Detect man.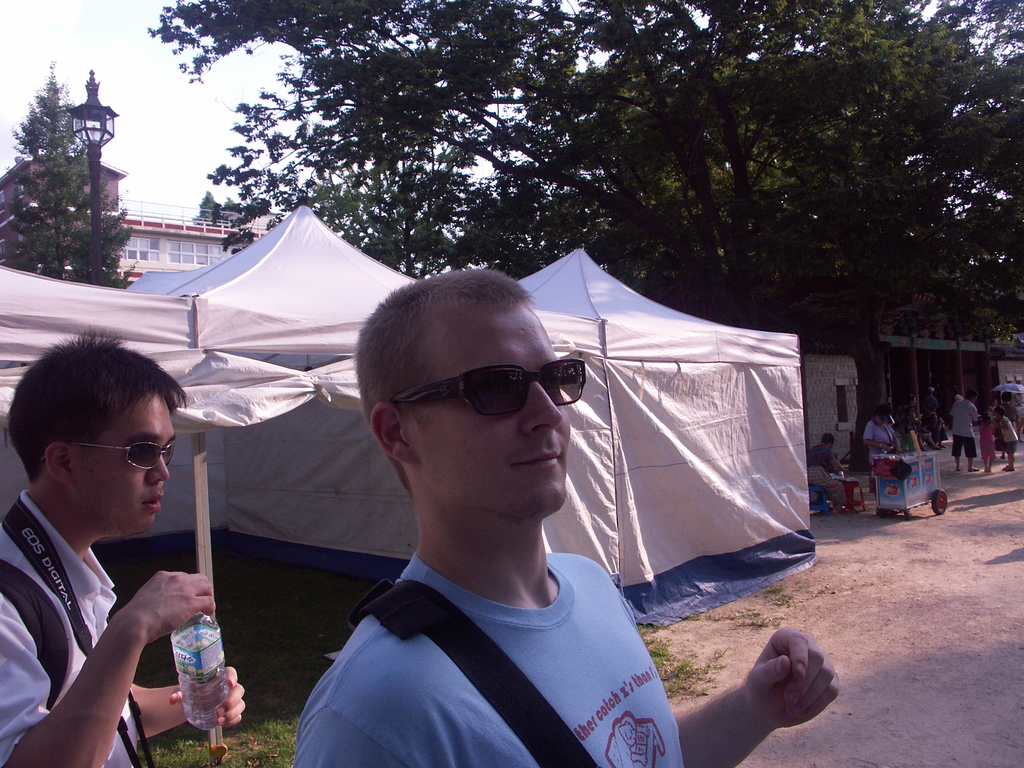
Detected at l=0, t=327, r=241, b=767.
